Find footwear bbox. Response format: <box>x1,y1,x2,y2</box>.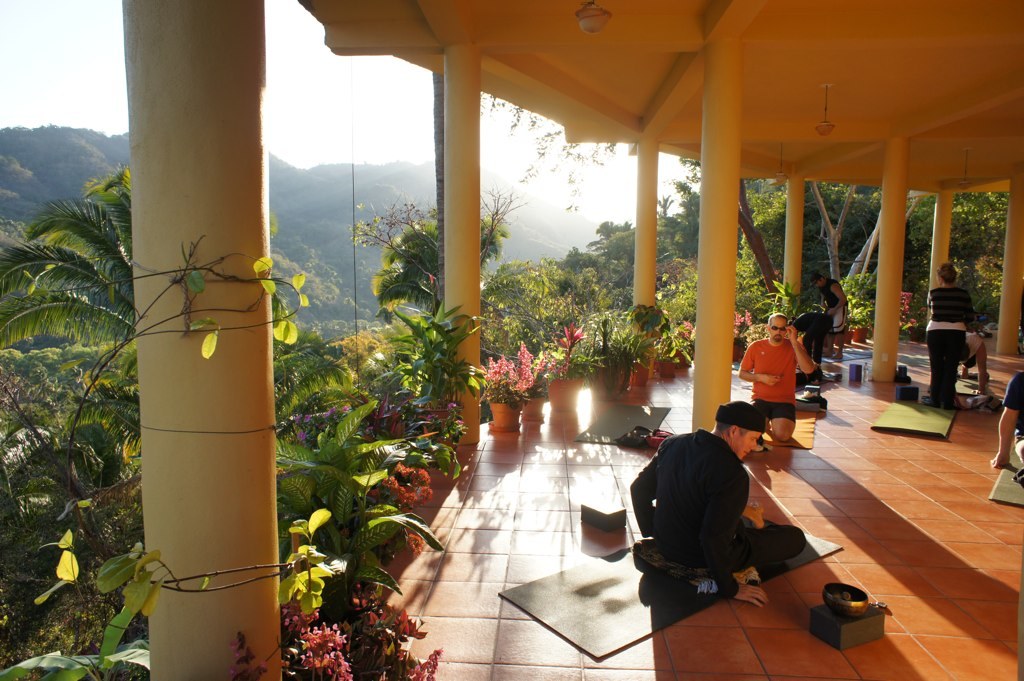
<box>920,397,939,407</box>.
